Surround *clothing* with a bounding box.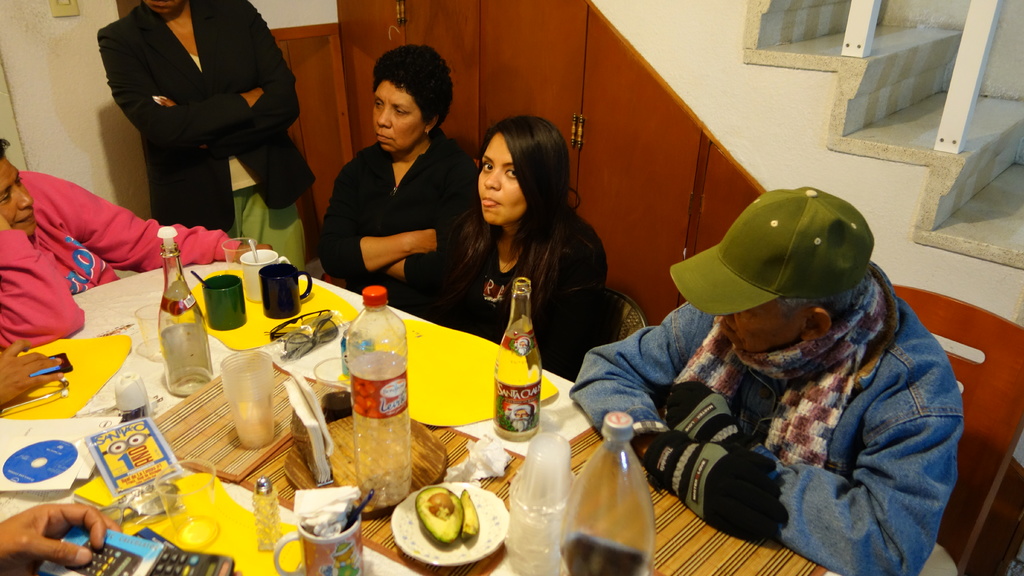
(left=425, top=200, right=610, bottom=403).
